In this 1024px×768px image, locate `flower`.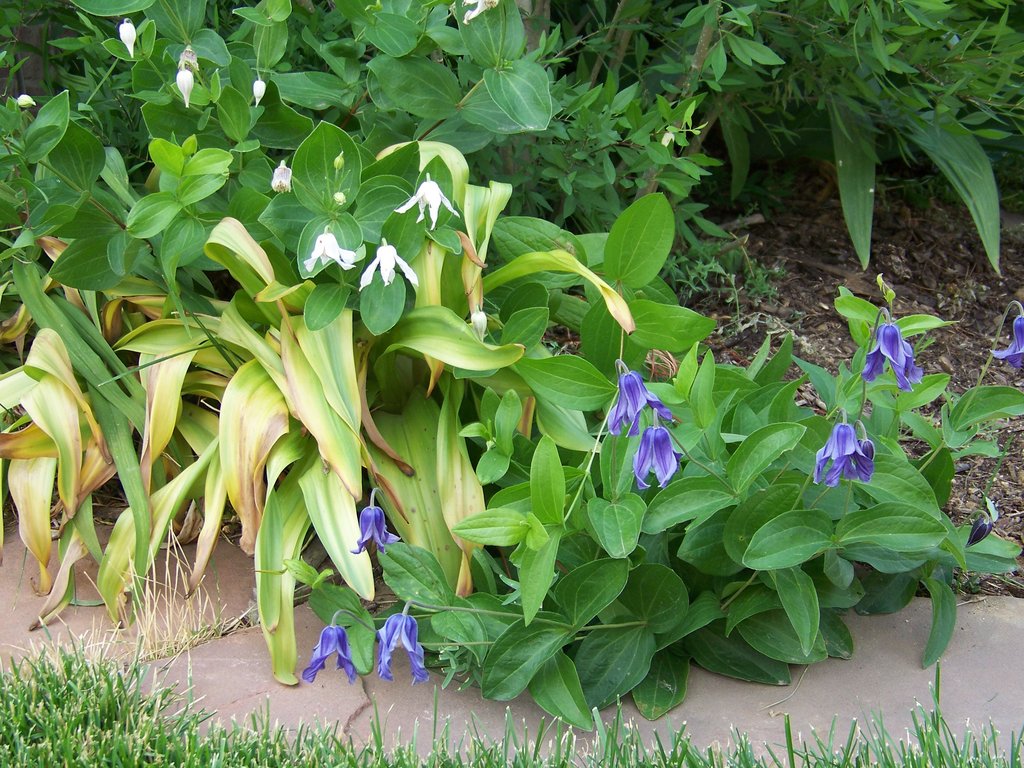
Bounding box: Rect(966, 519, 995, 544).
